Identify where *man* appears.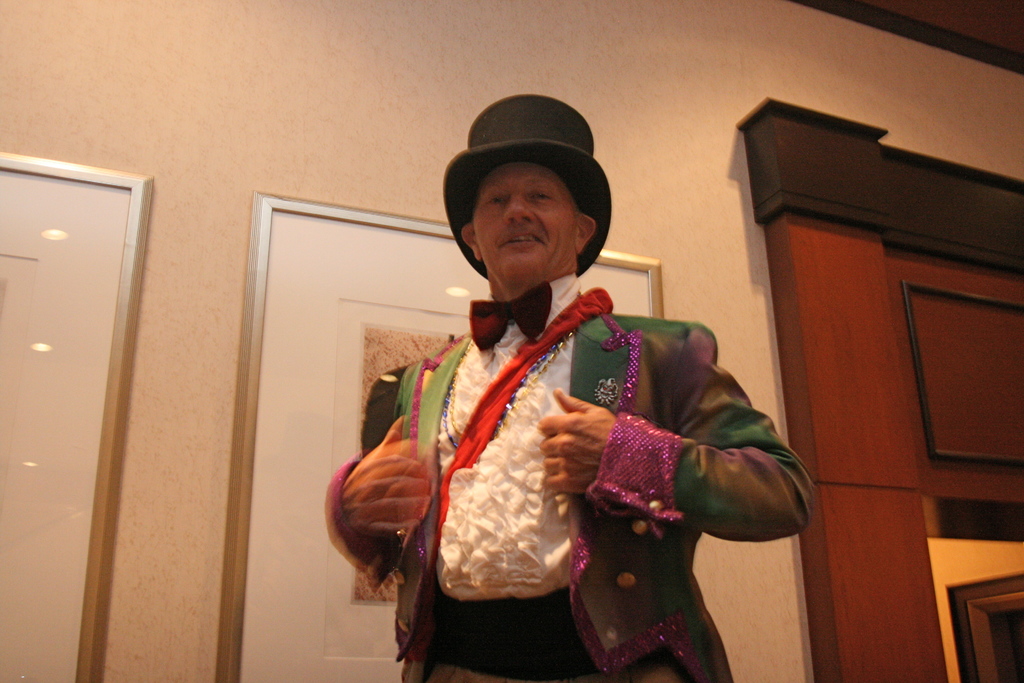
Appears at {"x1": 307, "y1": 176, "x2": 801, "y2": 666}.
